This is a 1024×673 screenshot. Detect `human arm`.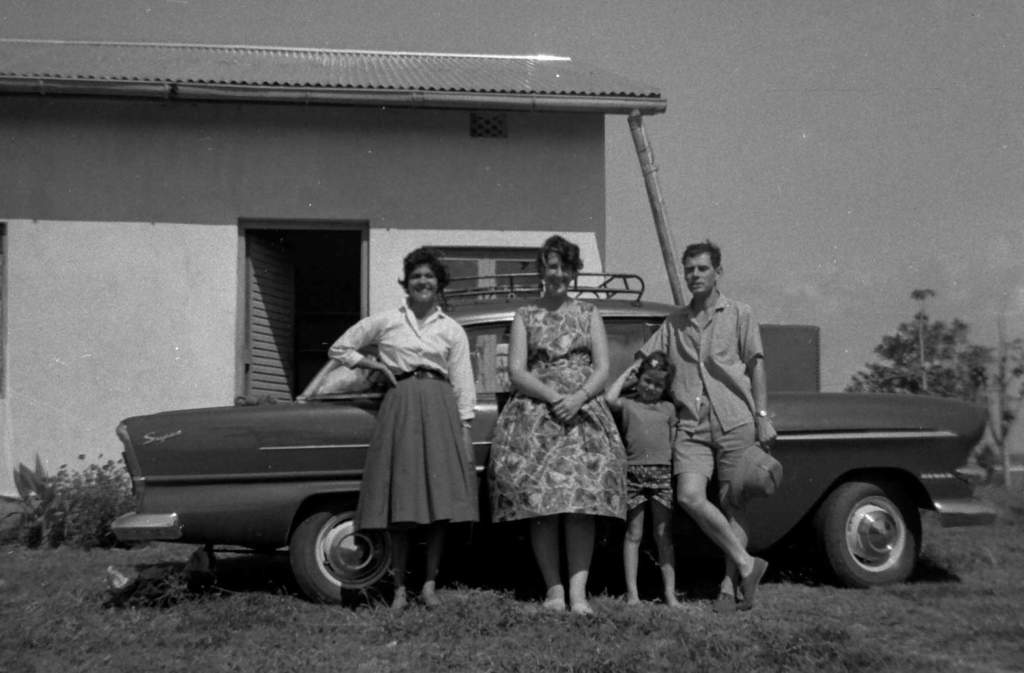
l=605, t=361, r=640, b=406.
